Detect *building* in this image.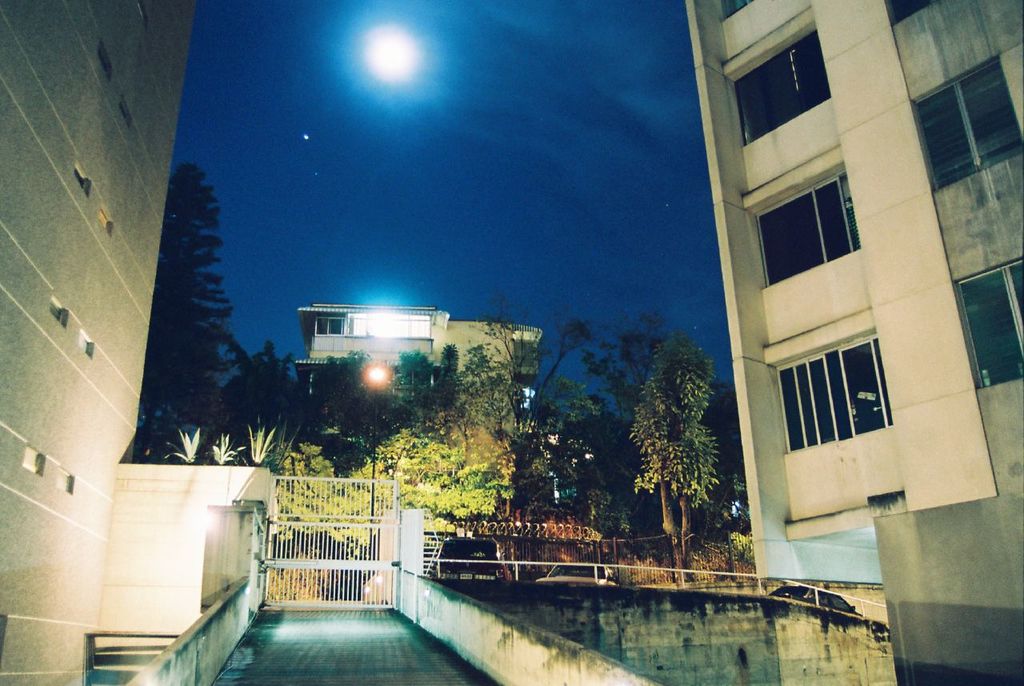
Detection: {"left": 683, "top": 0, "right": 1023, "bottom": 685}.
